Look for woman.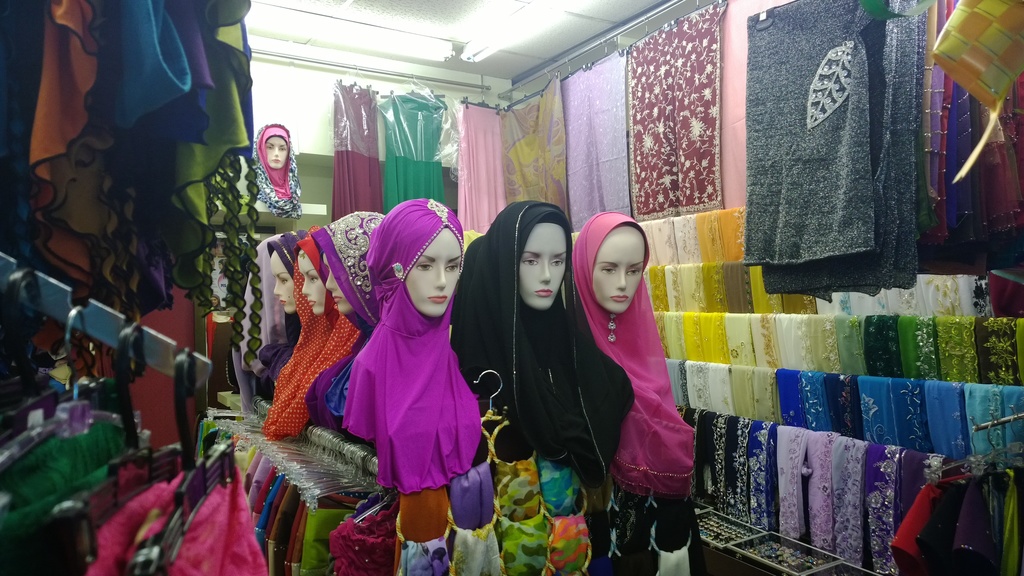
Found: <box>262,222,359,440</box>.
